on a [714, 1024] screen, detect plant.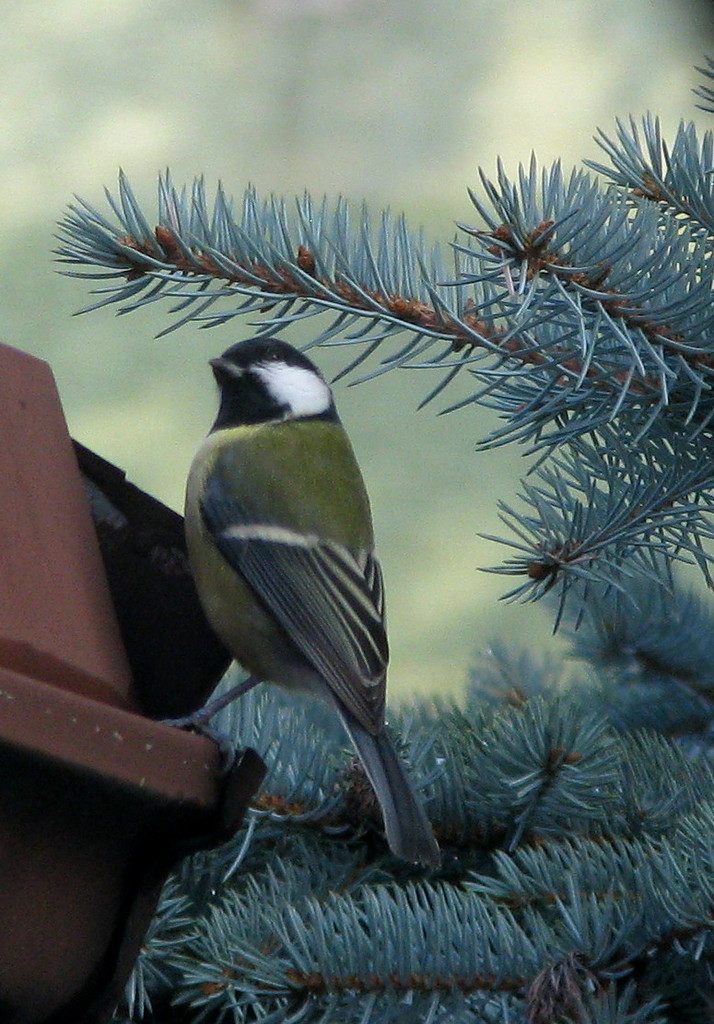
select_region(208, 654, 376, 858).
